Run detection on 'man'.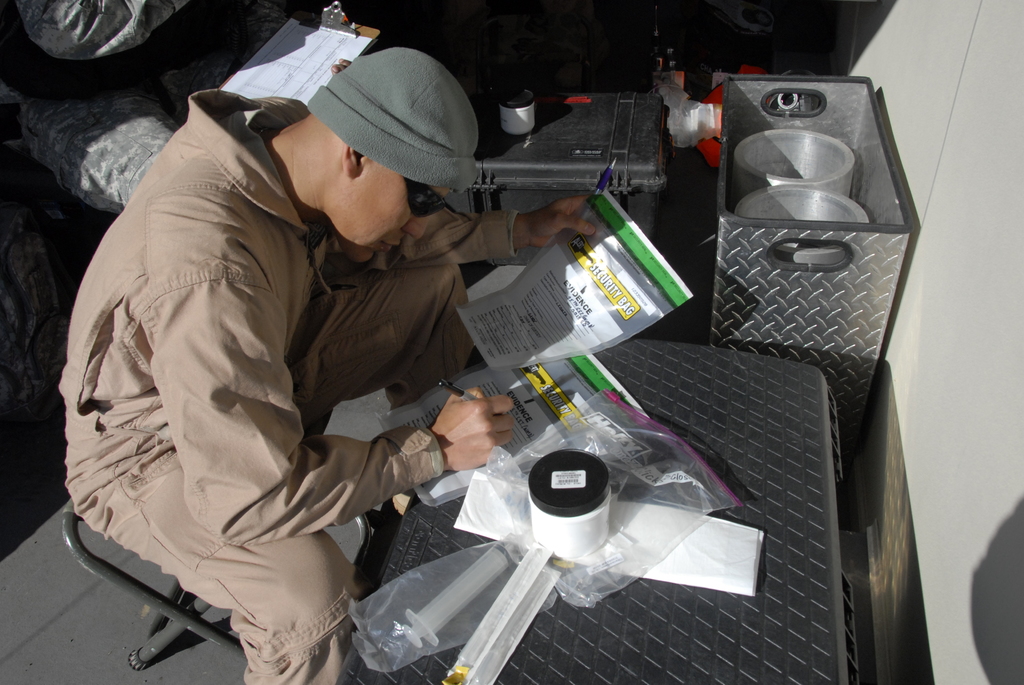
Result: 0 0 386 214.
